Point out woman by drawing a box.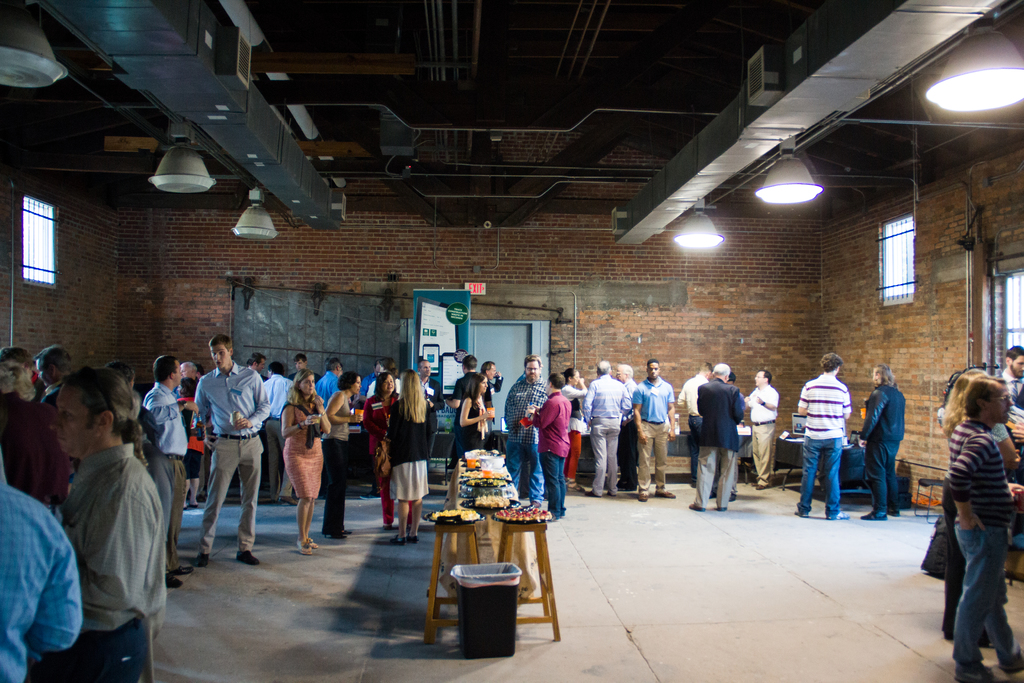
[279, 367, 330, 551].
